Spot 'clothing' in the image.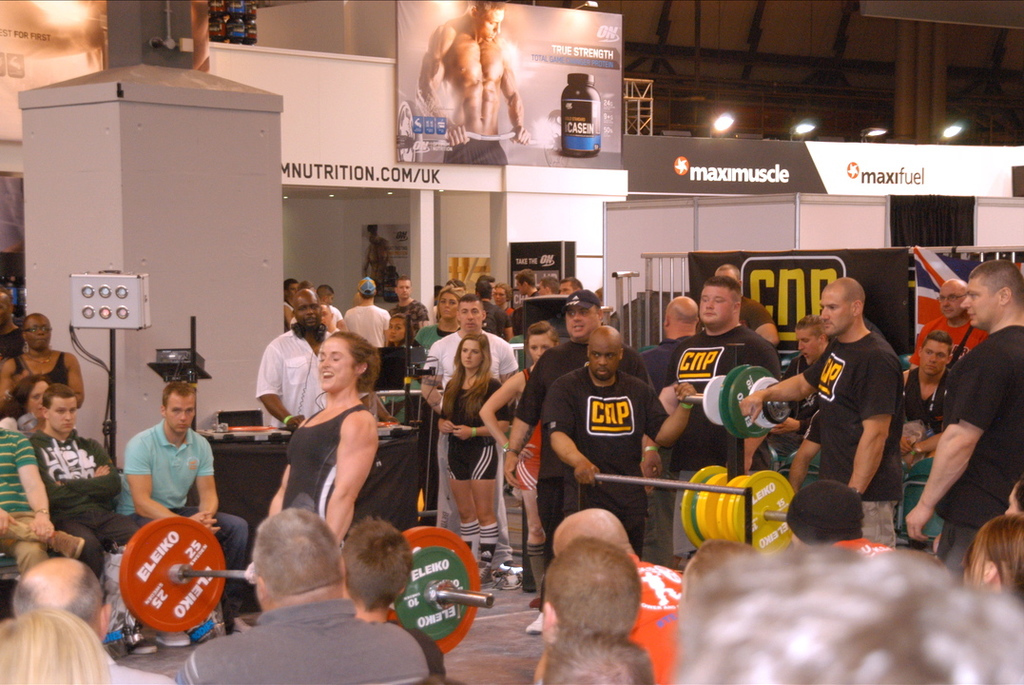
'clothing' found at (left=779, top=354, right=820, bottom=443).
